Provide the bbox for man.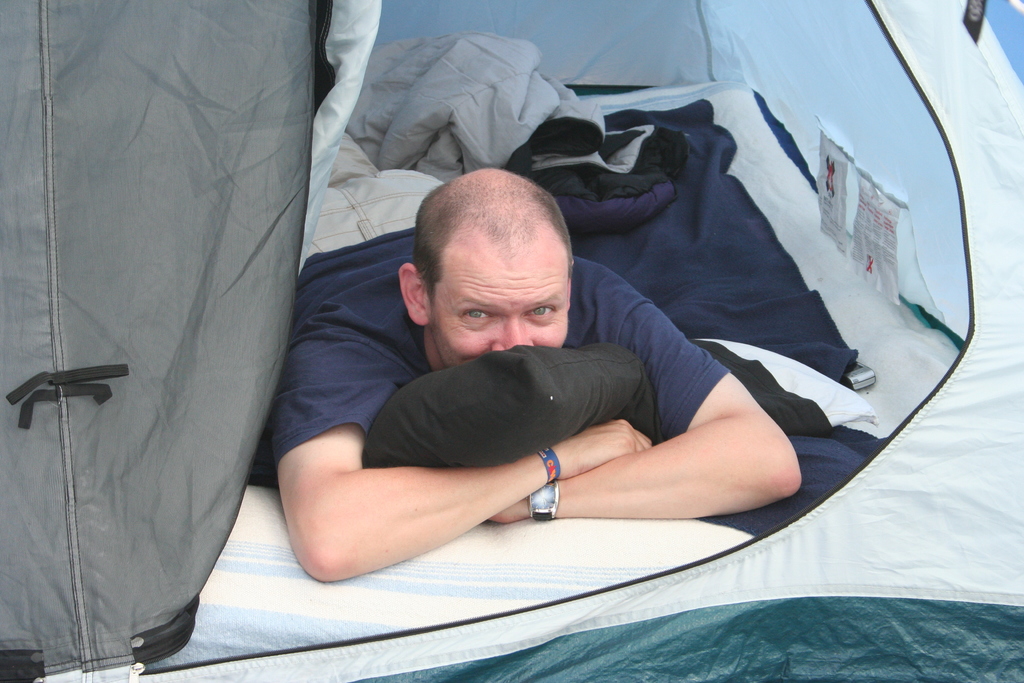
(left=220, top=189, right=758, bottom=588).
